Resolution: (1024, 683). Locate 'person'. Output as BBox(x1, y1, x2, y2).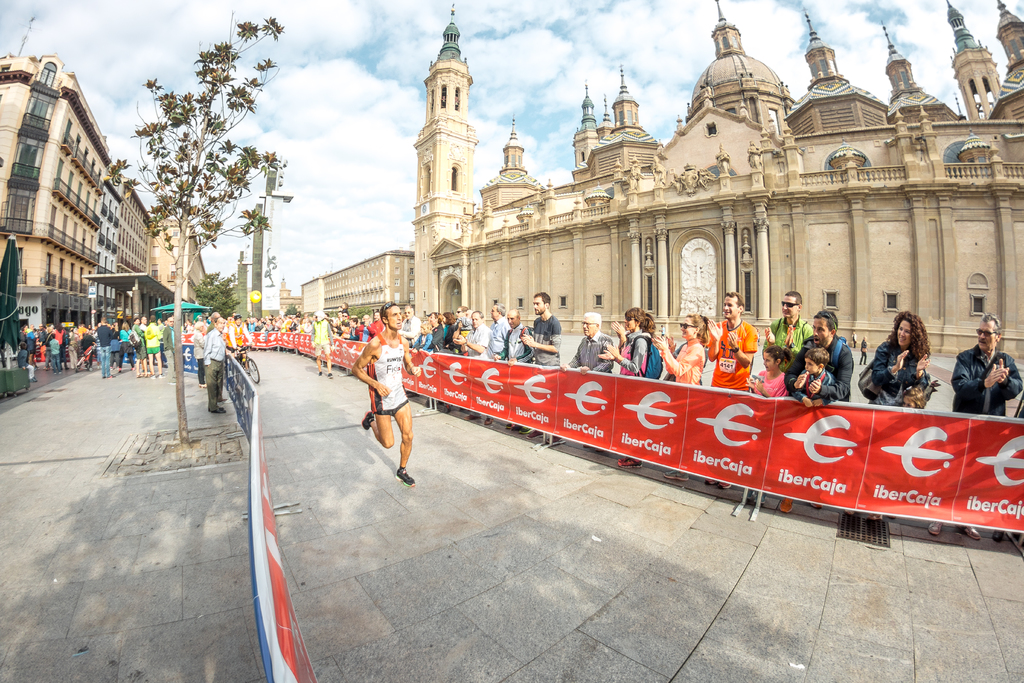
BBox(16, 341, 40, 384).
